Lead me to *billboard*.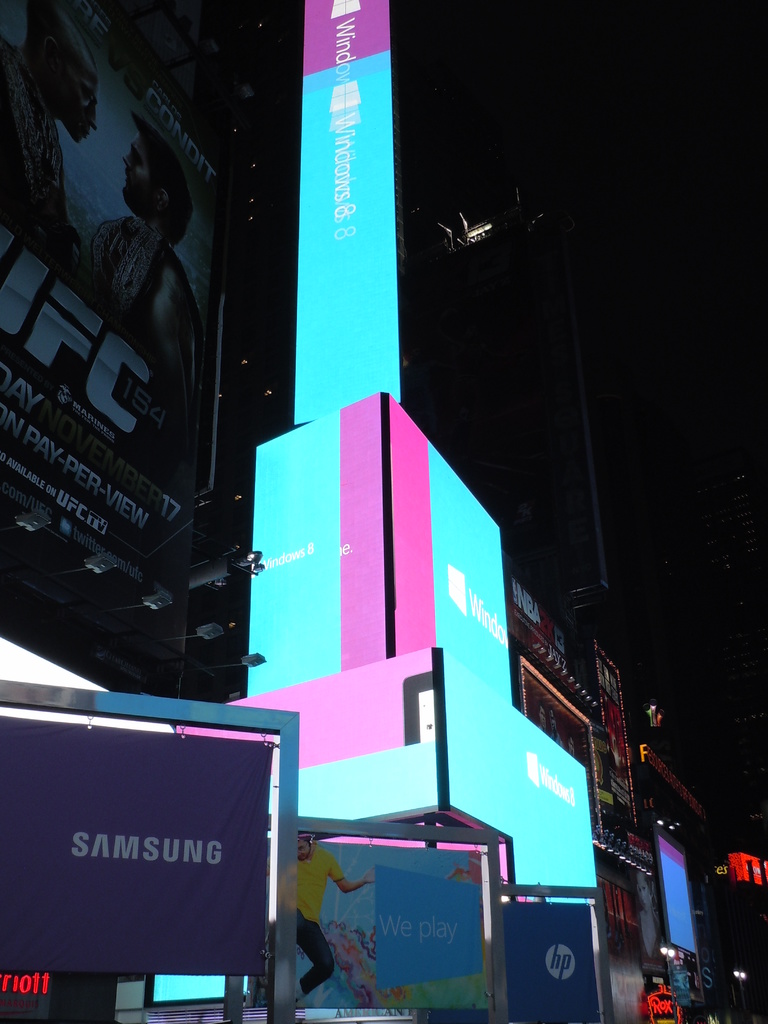
Lead to bbox=[253, 391, 385, 682].
